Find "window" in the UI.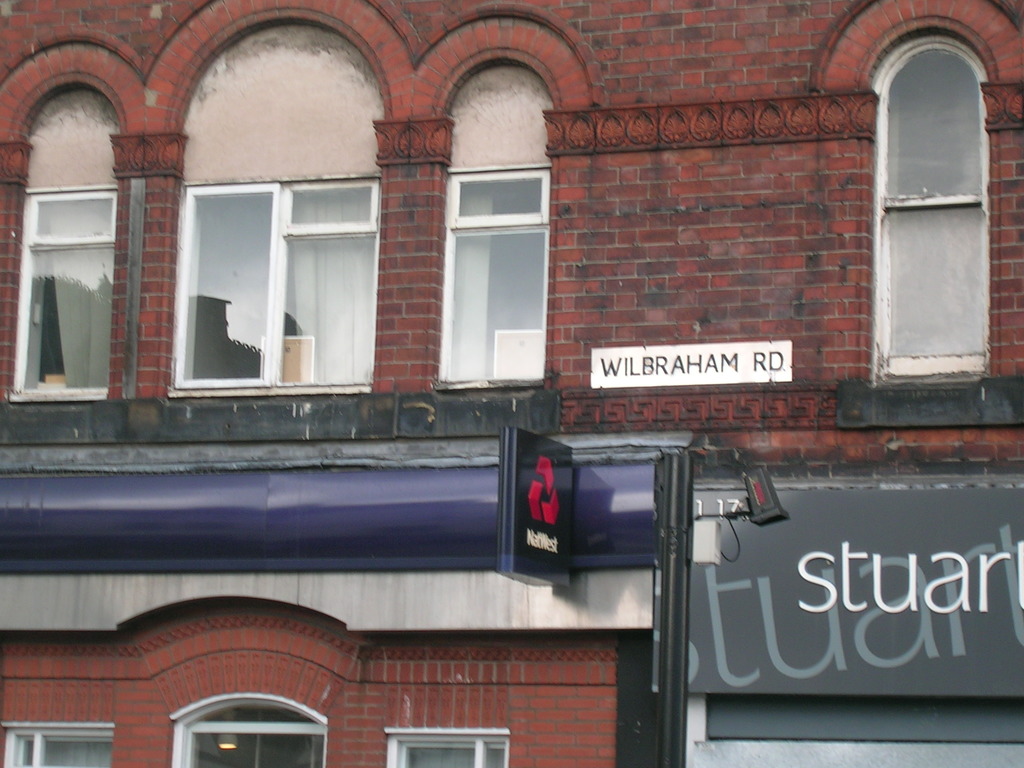
UI element at Rect(11, 182, 114, 401).
